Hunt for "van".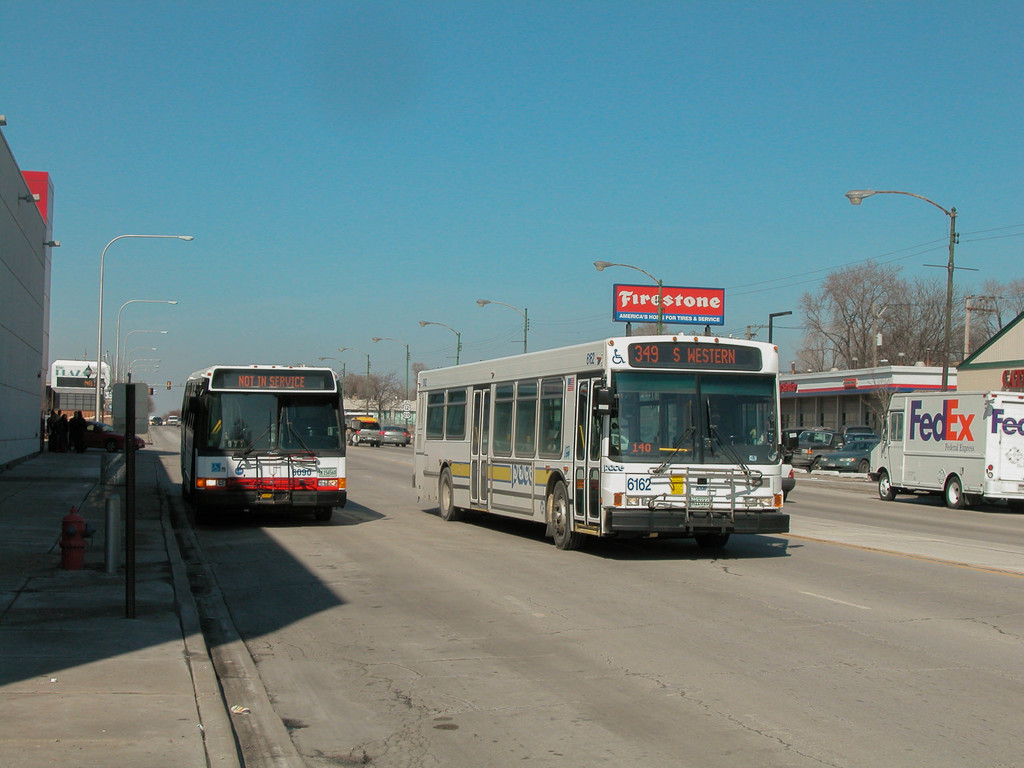
Hunted down at 790 428 845 474.
